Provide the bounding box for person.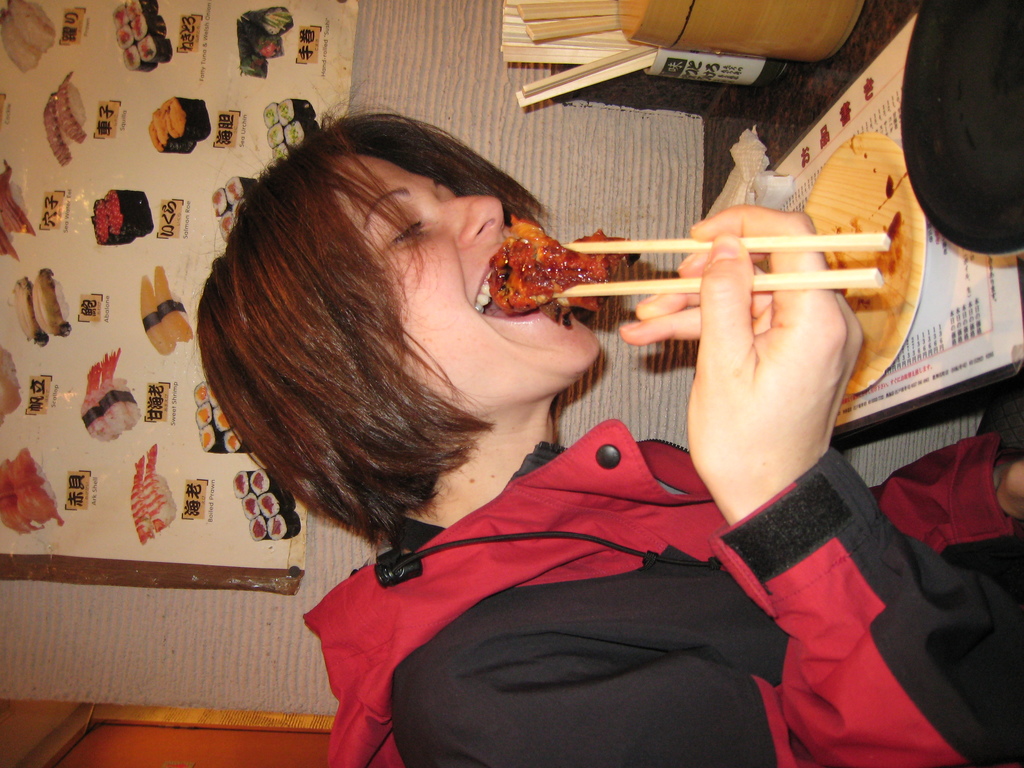
box(206, 106, 939, 710).
